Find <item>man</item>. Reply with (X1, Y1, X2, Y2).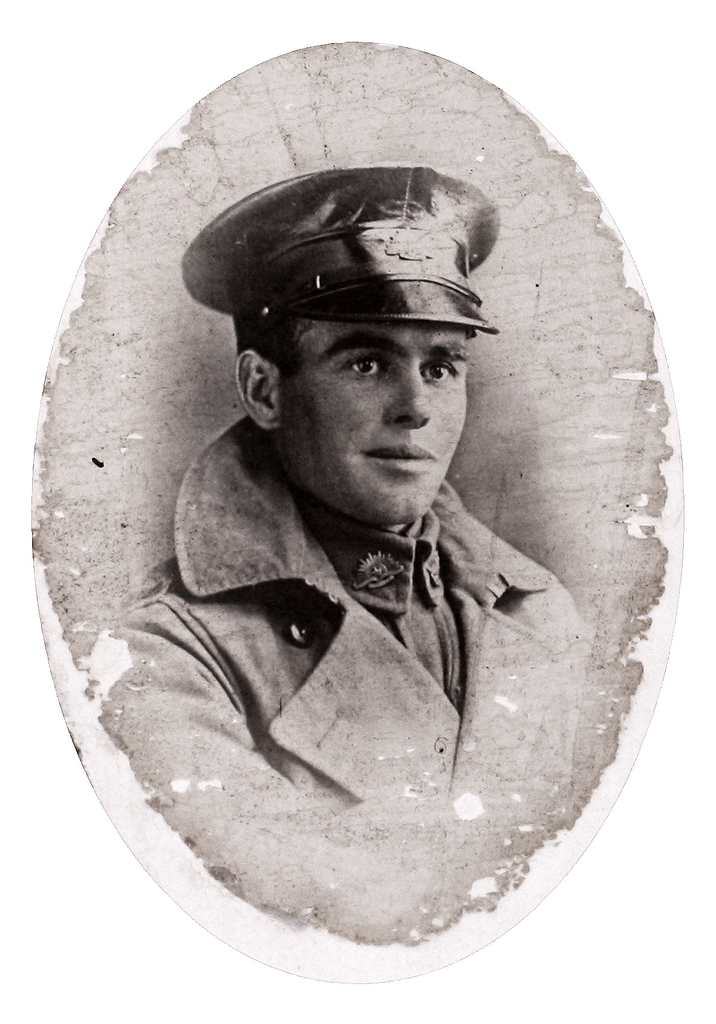
(83, 125, 648, 946).
